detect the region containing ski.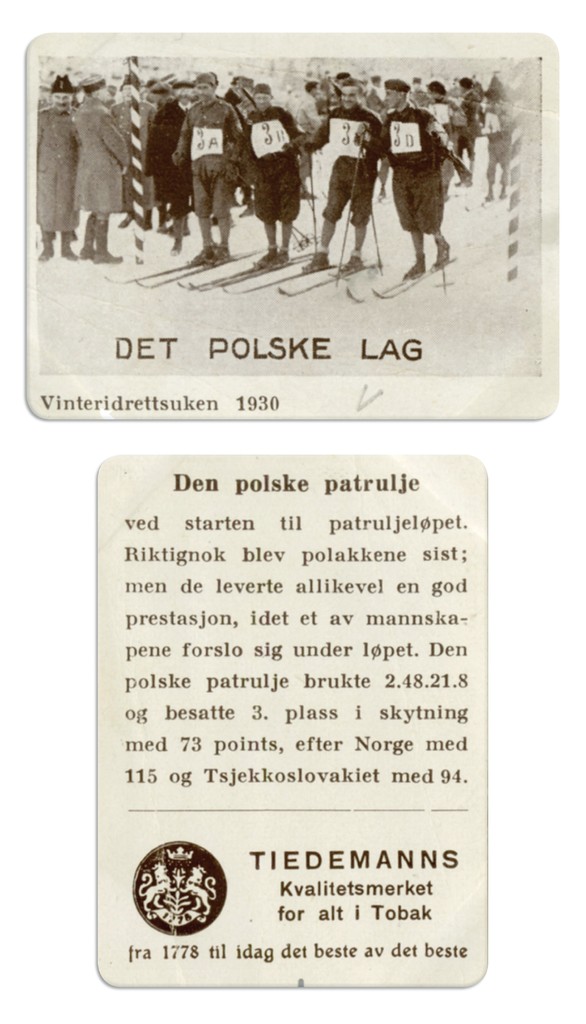
bbox=(281, 259, 378, 298).
